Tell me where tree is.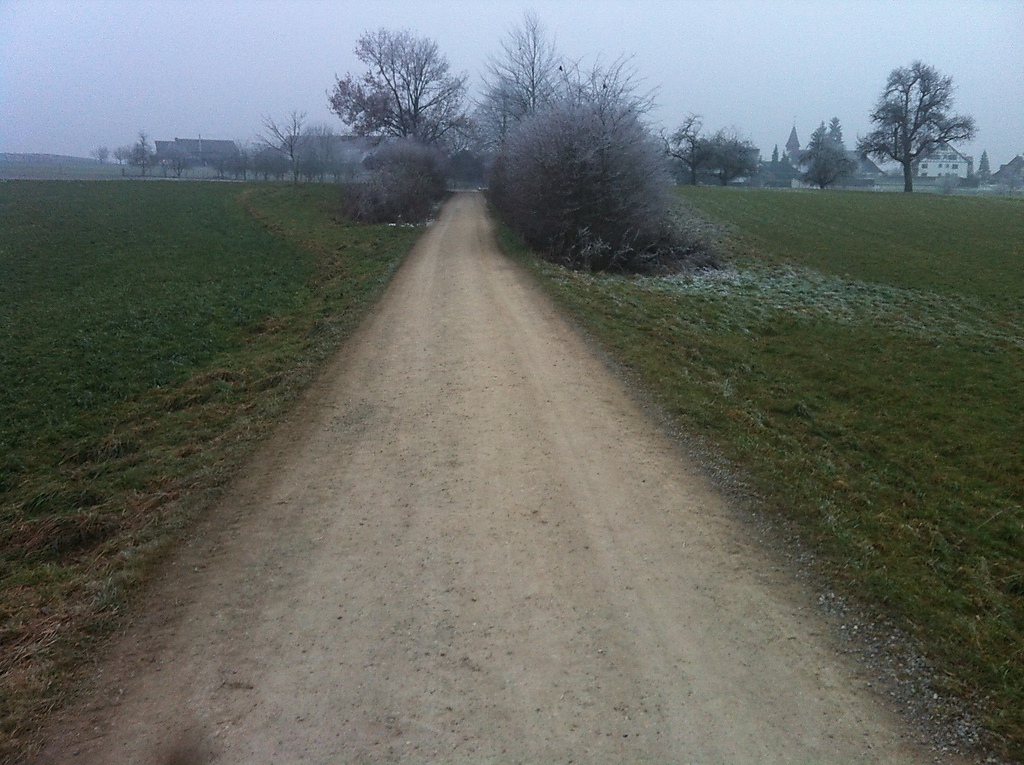
tree is at 92,138,122,162.
